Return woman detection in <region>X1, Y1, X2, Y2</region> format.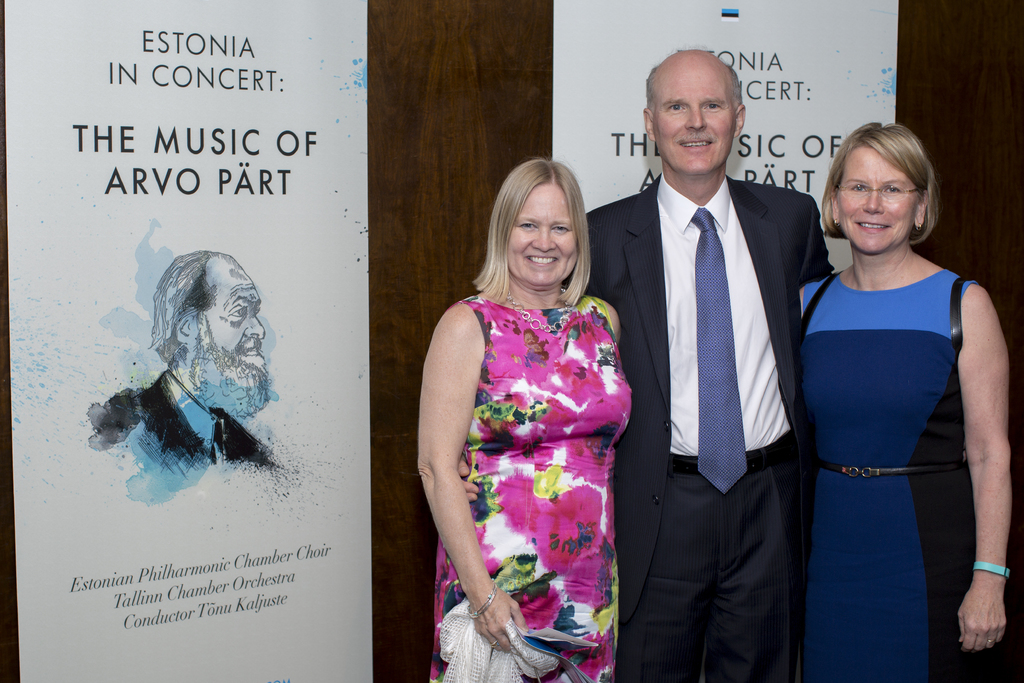
<region>428, 153, 656, 662</region>.
